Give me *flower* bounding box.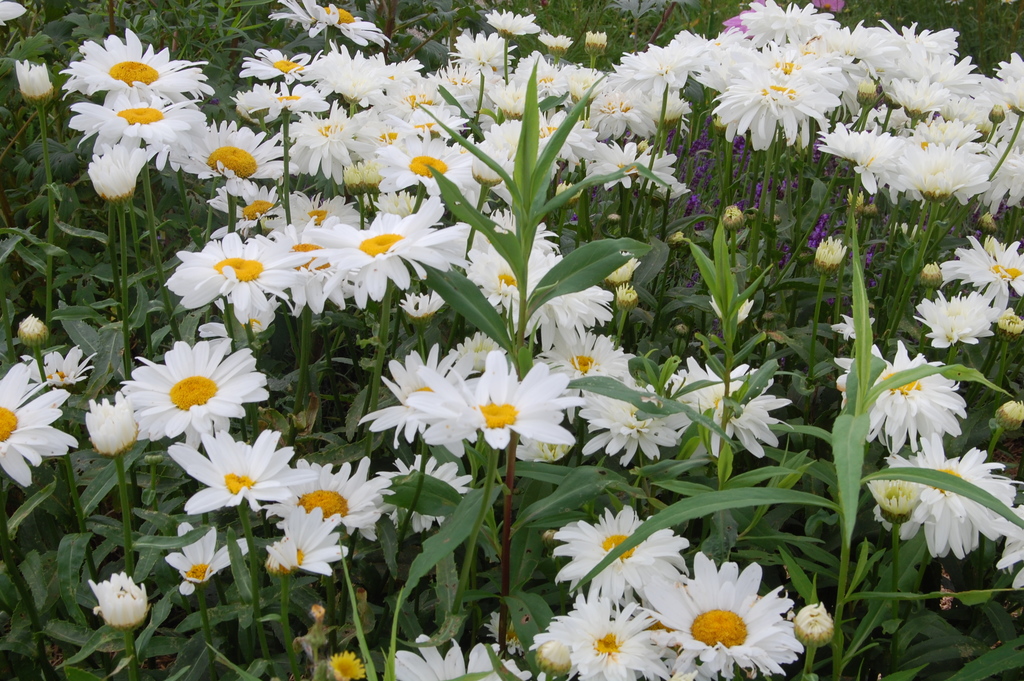
260/498/348/573.
